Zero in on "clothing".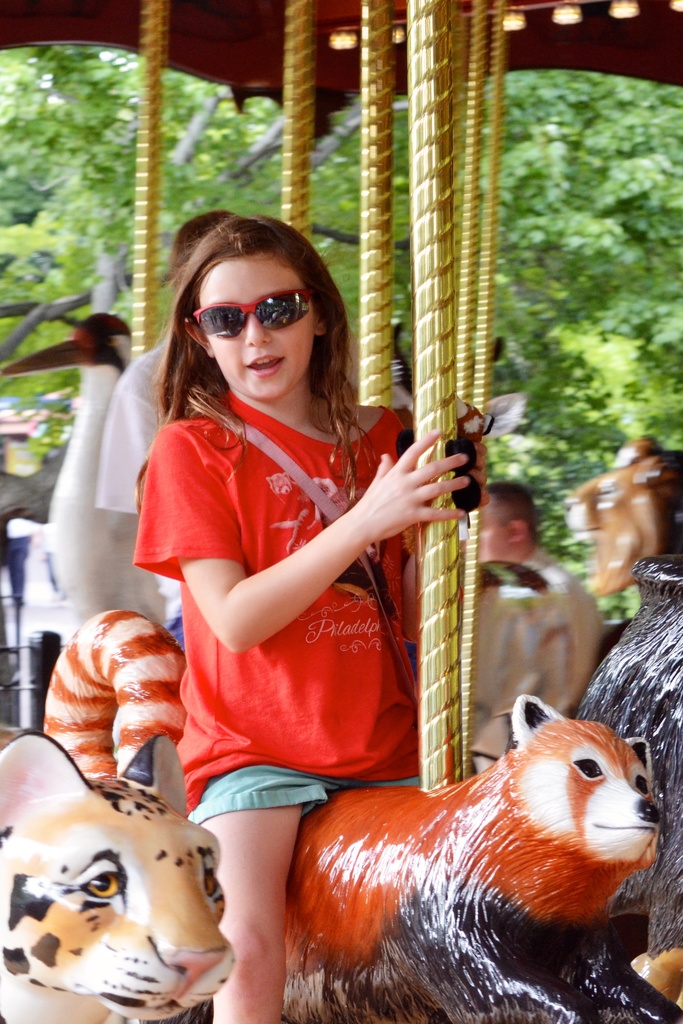
Zeroed in: (left=136, top=356, right=429, bottom=826).
